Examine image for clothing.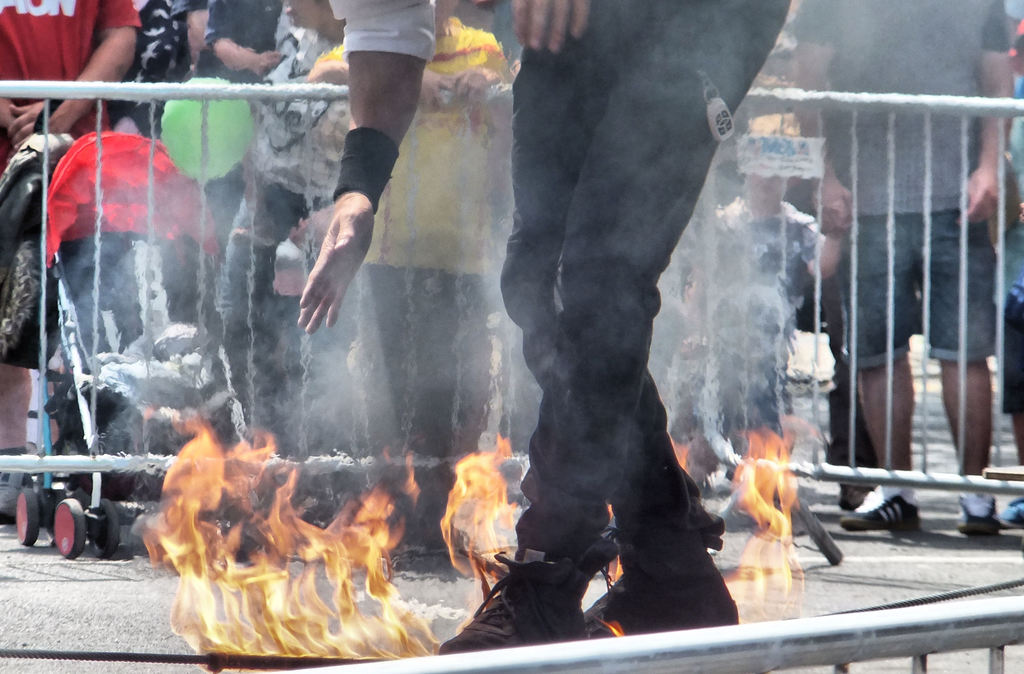
Examination result: bbox(984, 228, 1023, 430).
